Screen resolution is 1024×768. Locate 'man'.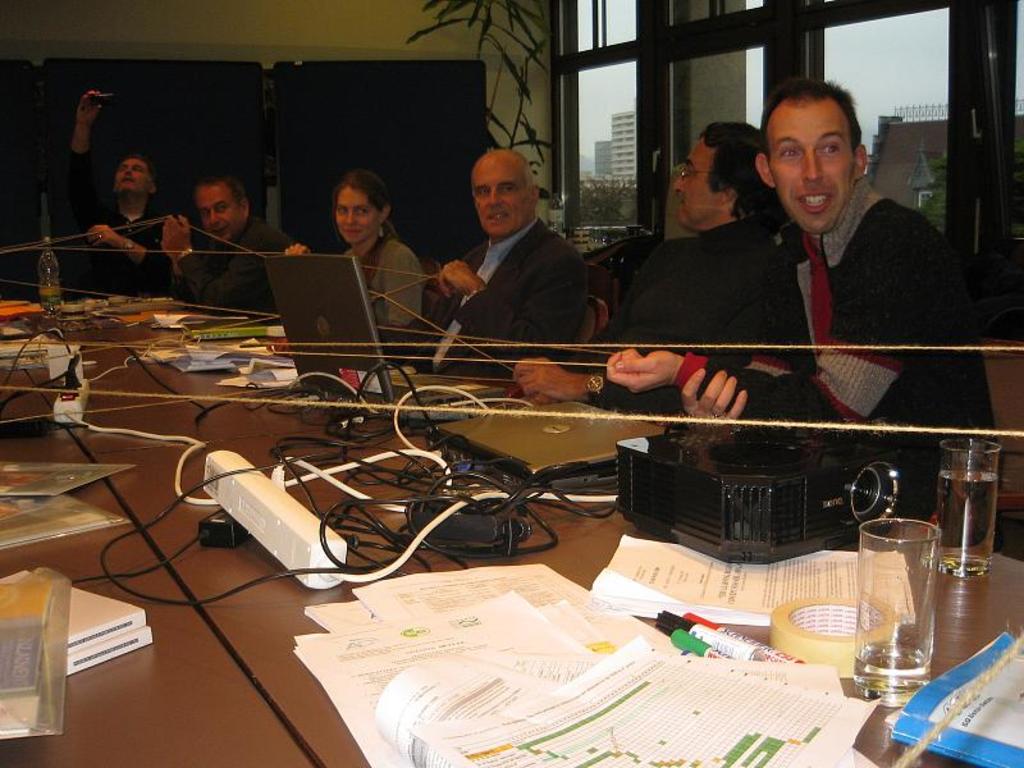
511,120,783,401.
